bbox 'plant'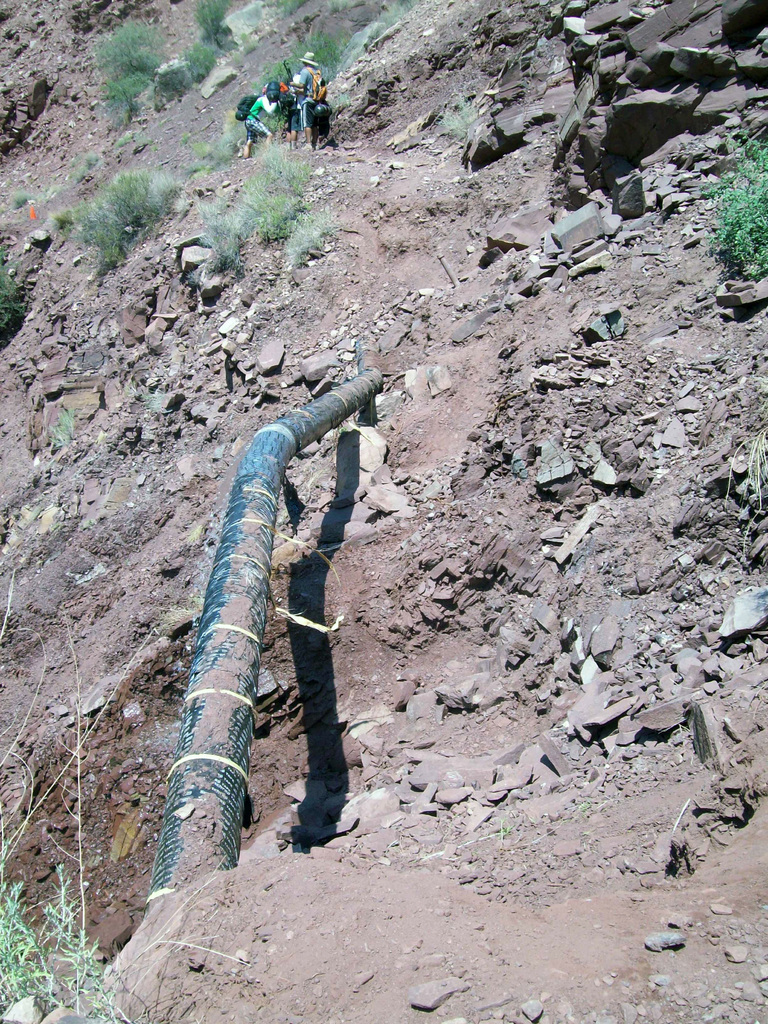
<region>90, 22, 171, 129</region>
